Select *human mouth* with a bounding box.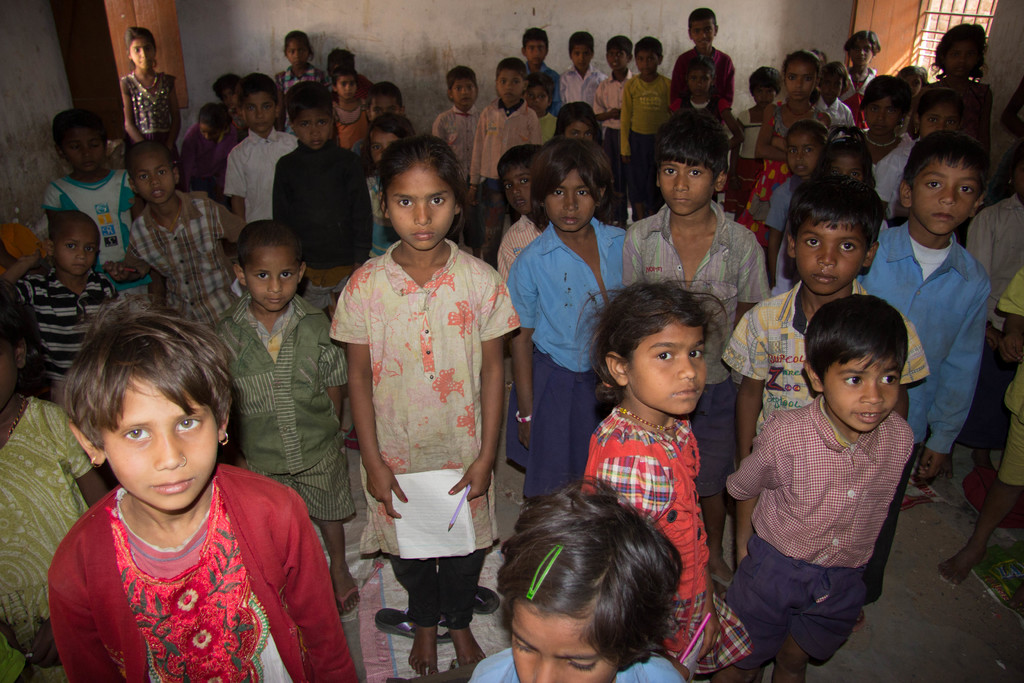
(left=410, top=227, right=438, bottom=242).
